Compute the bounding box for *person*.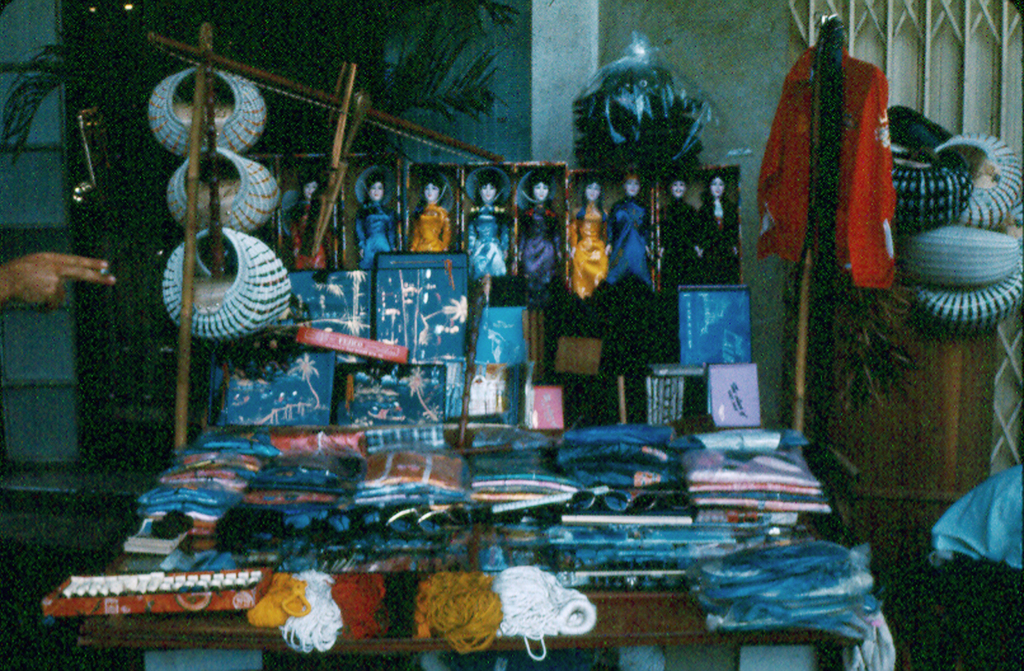
box=[566, 189, 622, 326].
